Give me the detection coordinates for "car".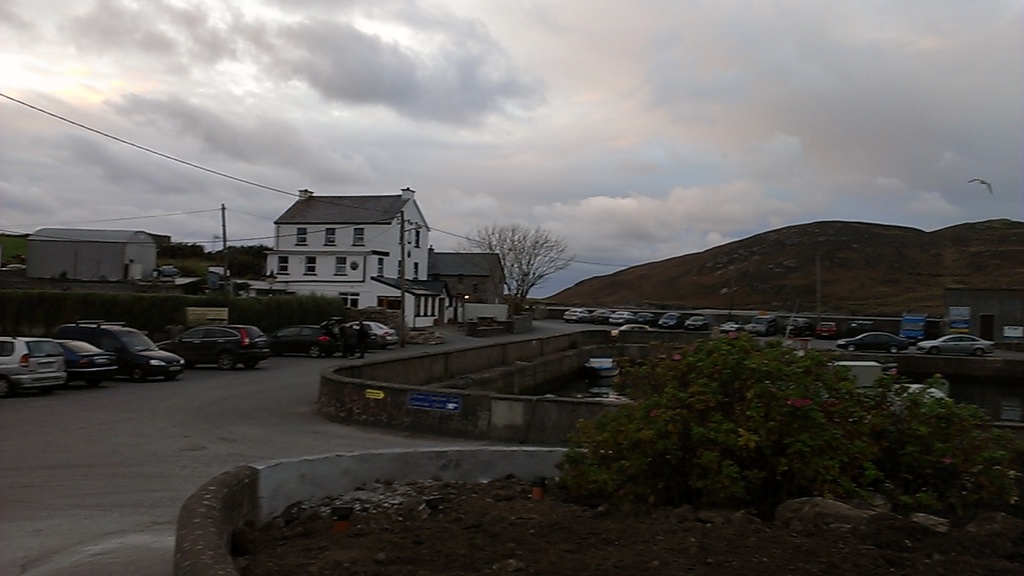
<box>155,319,262,369</box>.
